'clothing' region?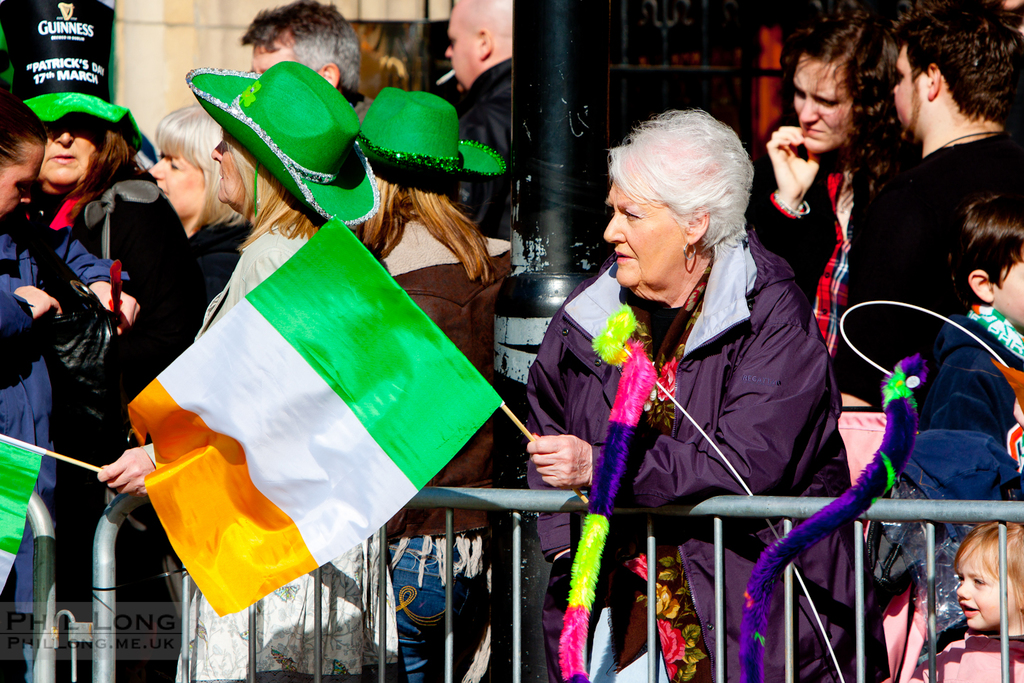
Rect(368, 219, 507, 682)
